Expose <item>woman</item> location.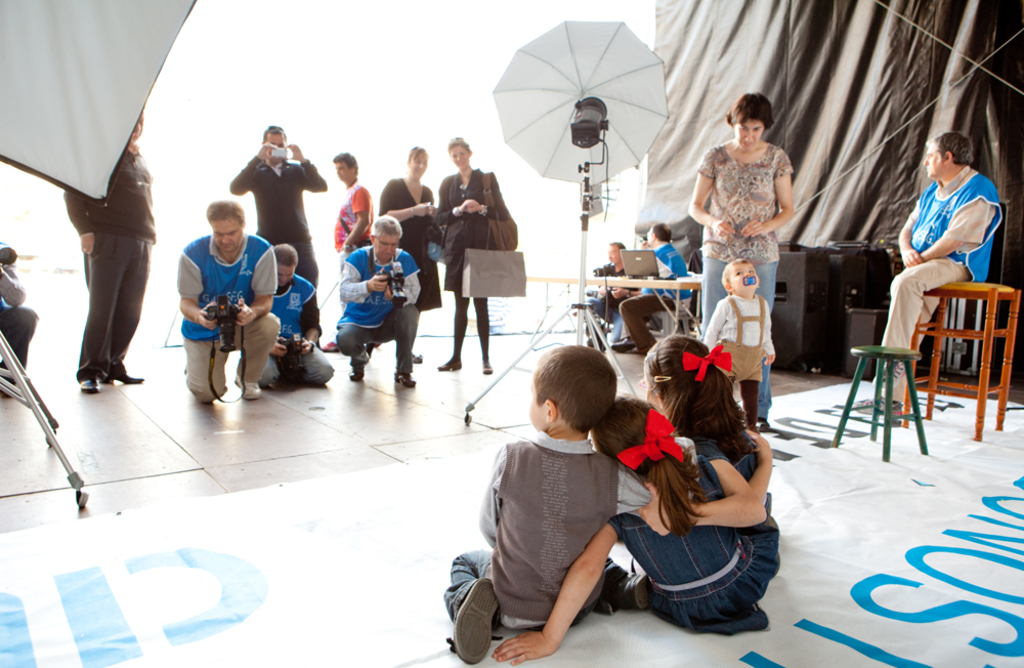
Exposed at [x1=374, y1=143, x2=452, y2=354].
